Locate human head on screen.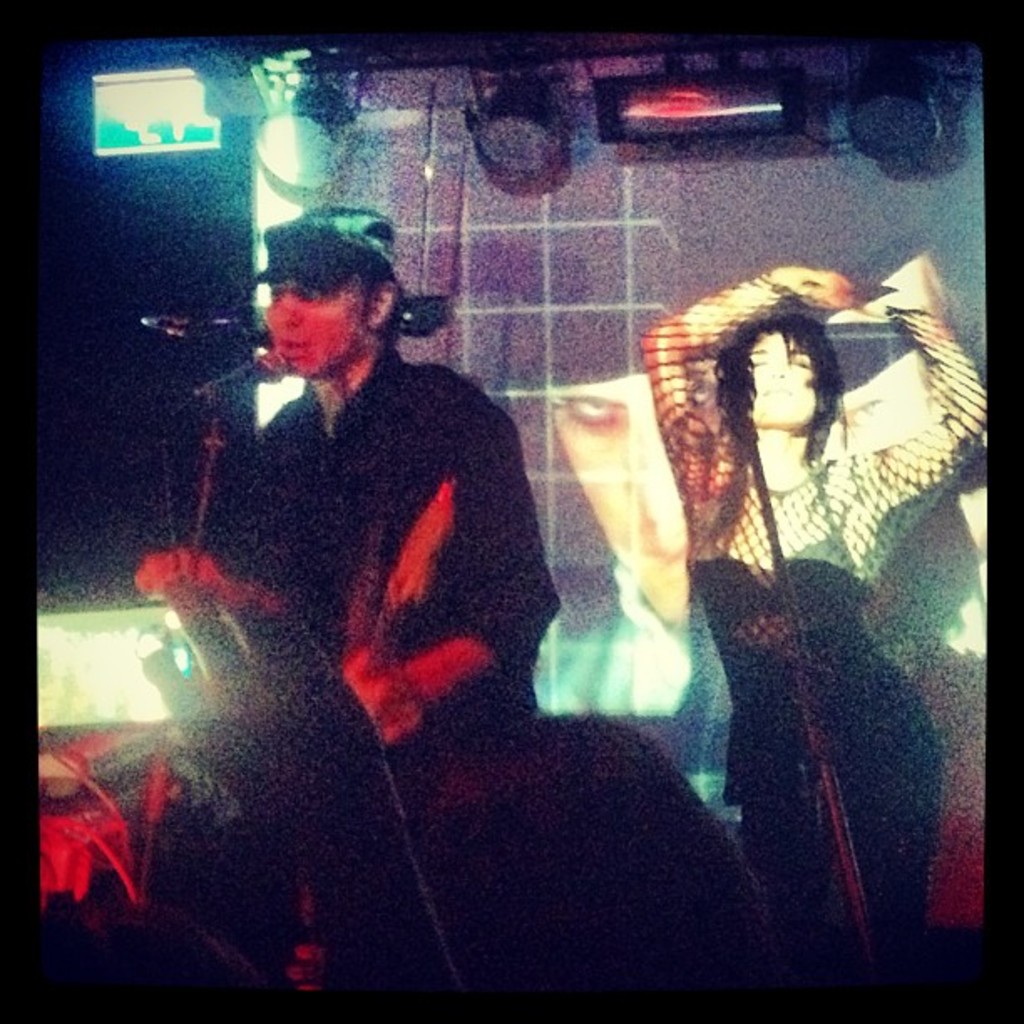
On screen at (547, 373, 696, 612).
